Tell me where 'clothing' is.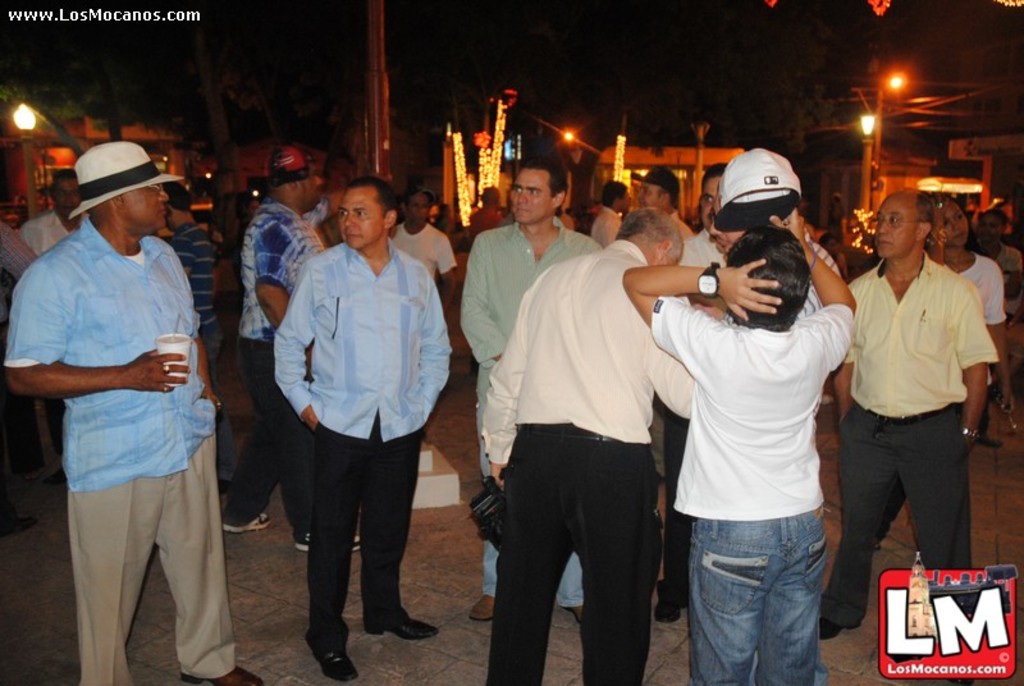
'clothing' is at x1=462 y1=218 x2=622 y2=608.
